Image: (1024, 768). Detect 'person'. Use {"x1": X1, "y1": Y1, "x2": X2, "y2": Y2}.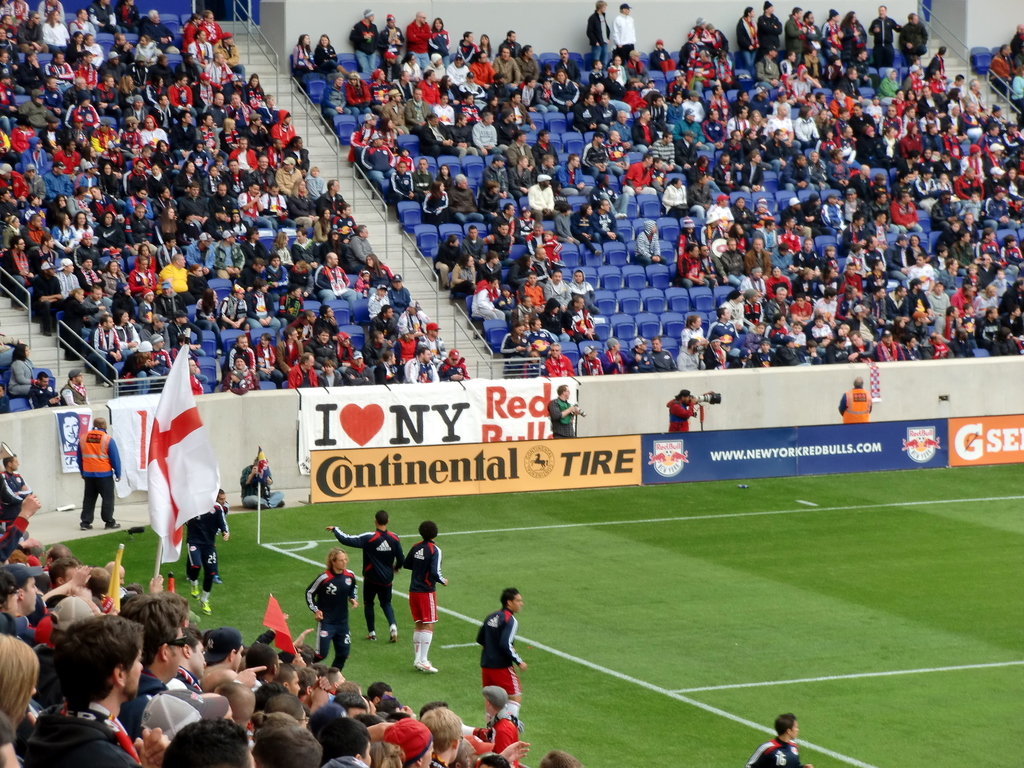
{"x1": 646, "y1": 38, "x2": 674, "y2": 72}.
